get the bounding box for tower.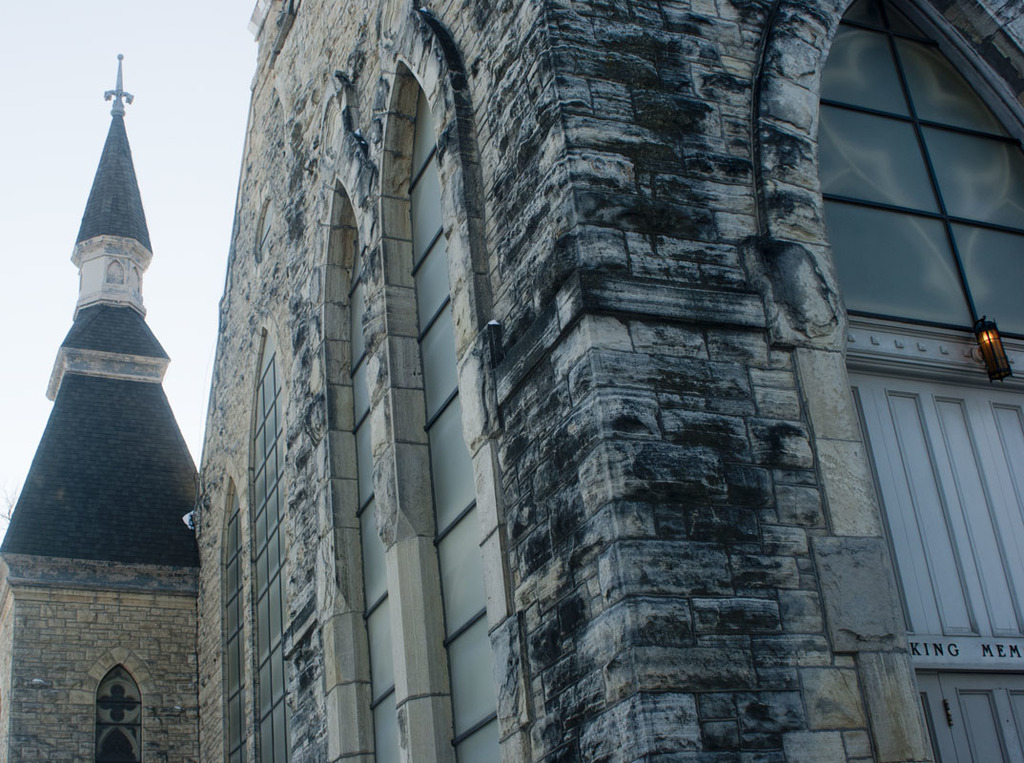
x1=0, y1=57, x2=207, y2=762.
